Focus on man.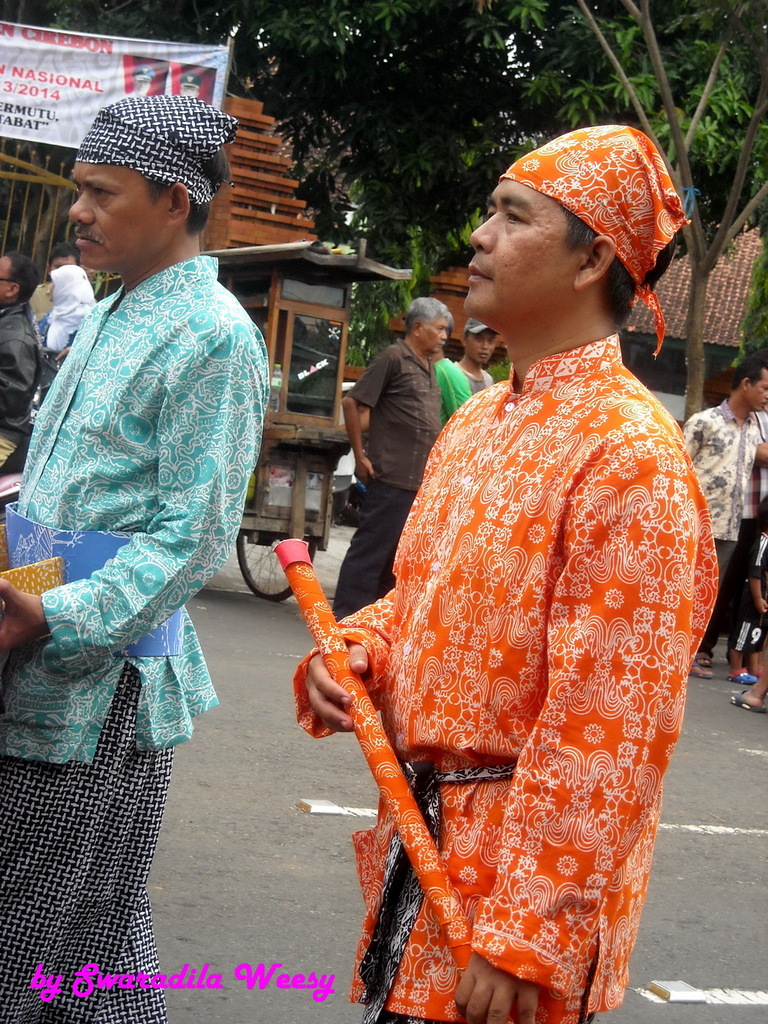
Focused at BBox(437, 319, 493, 416).
